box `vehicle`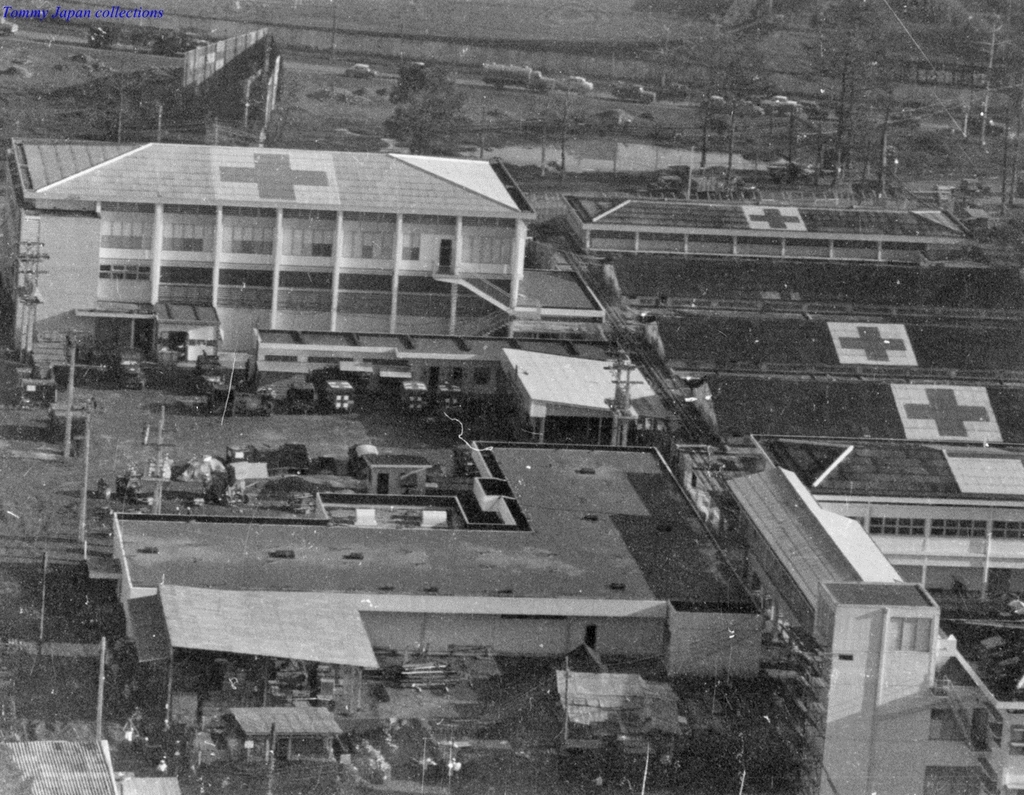
x1=558, y1=68, x2=595, y2=94
